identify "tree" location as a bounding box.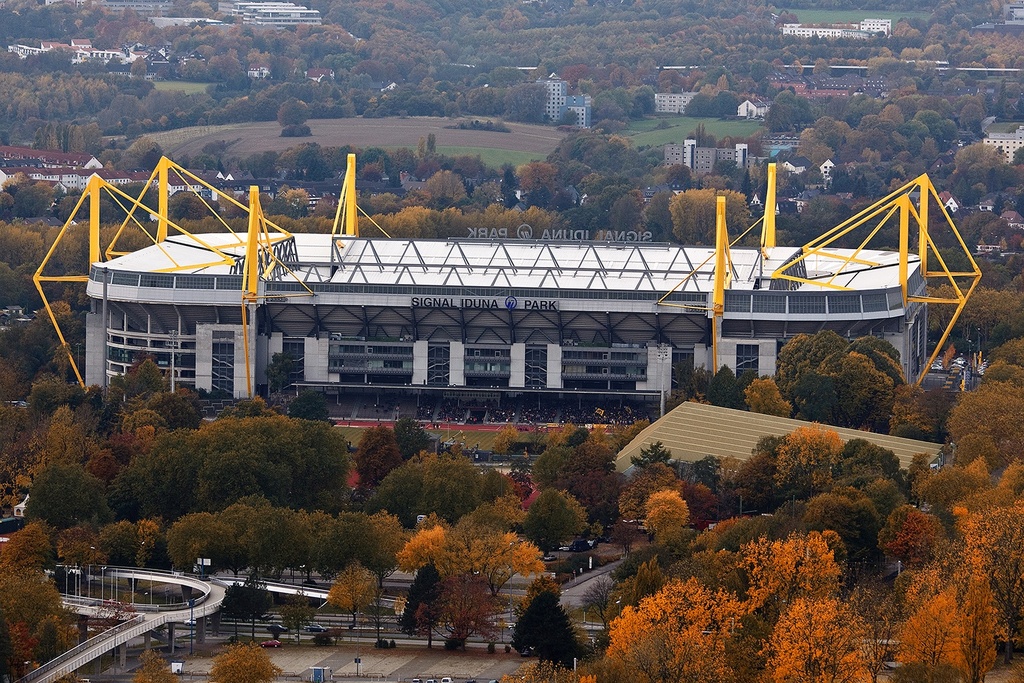
{"x1": 396, "y1": 419, "x2": 451, "y2": 457}.
